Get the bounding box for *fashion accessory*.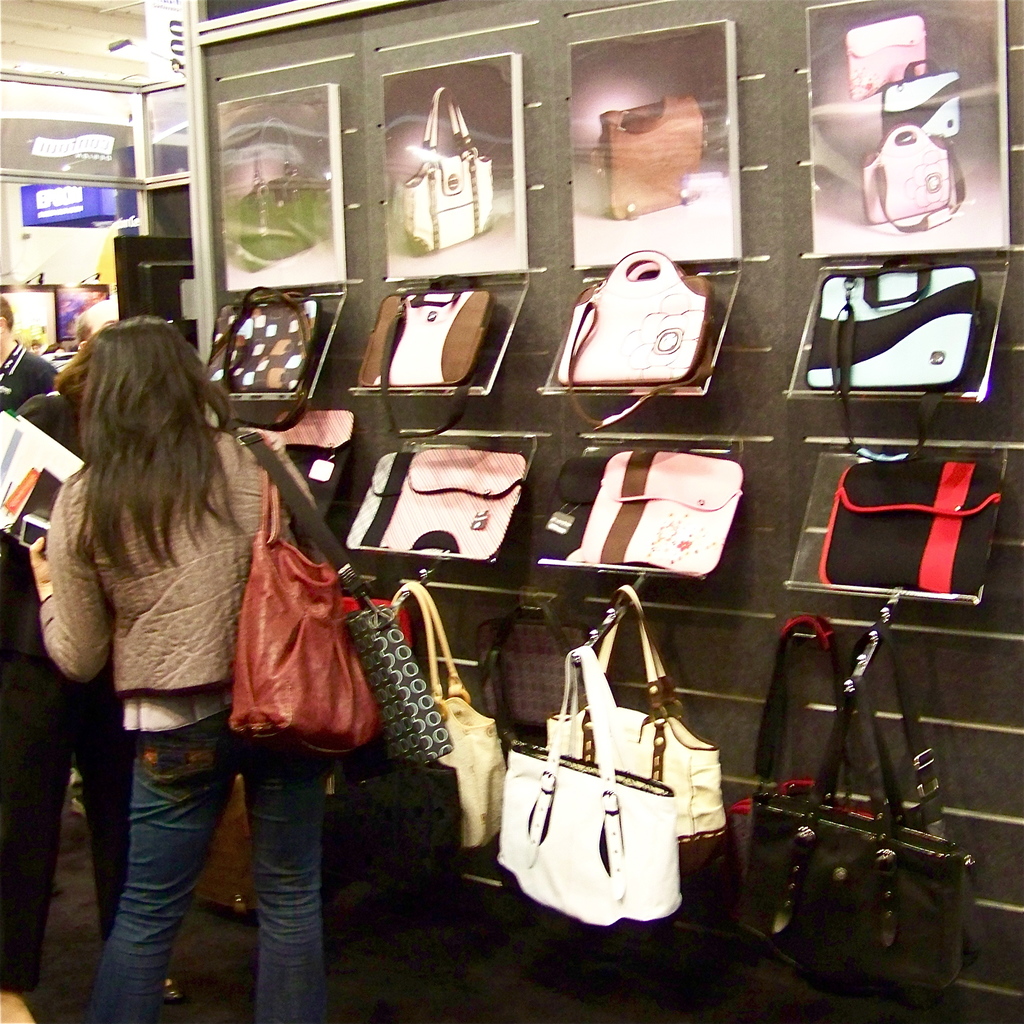
[left=347, top=438, right=526, bottom=558].
